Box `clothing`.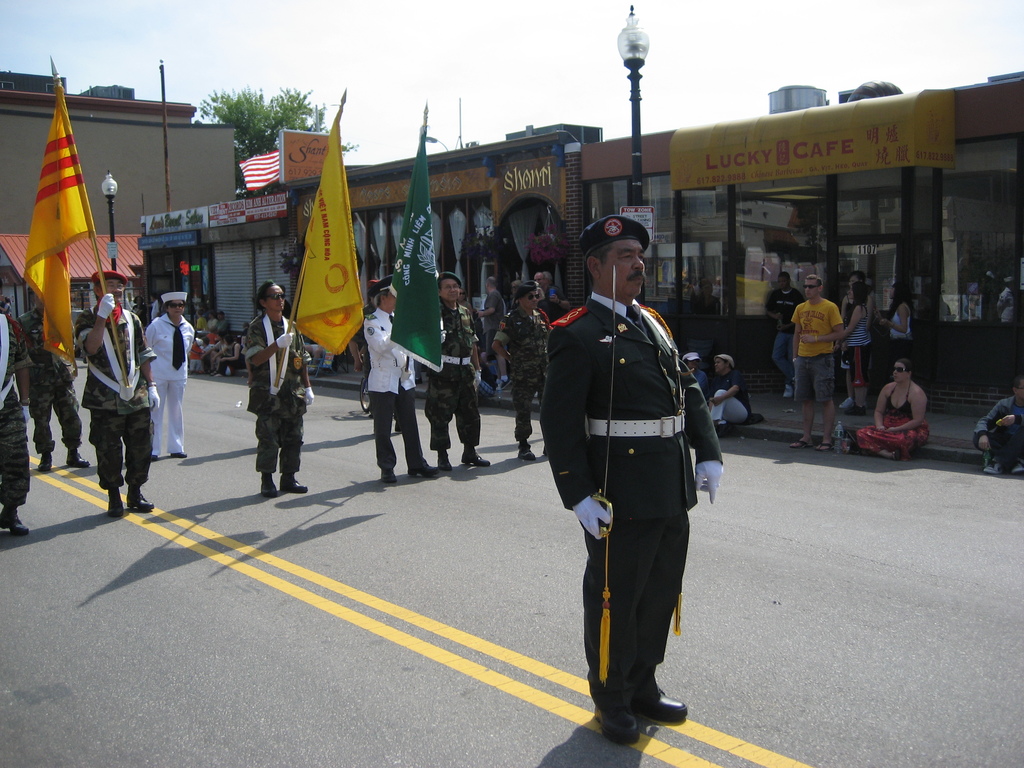
box(378, 305, 426, 395).
